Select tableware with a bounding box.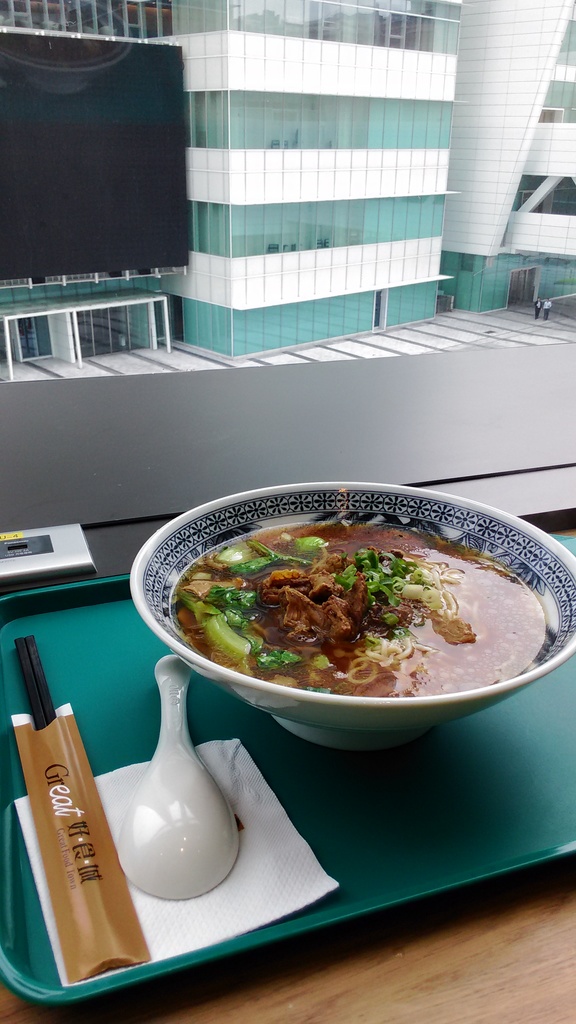
129 485 563 758.
